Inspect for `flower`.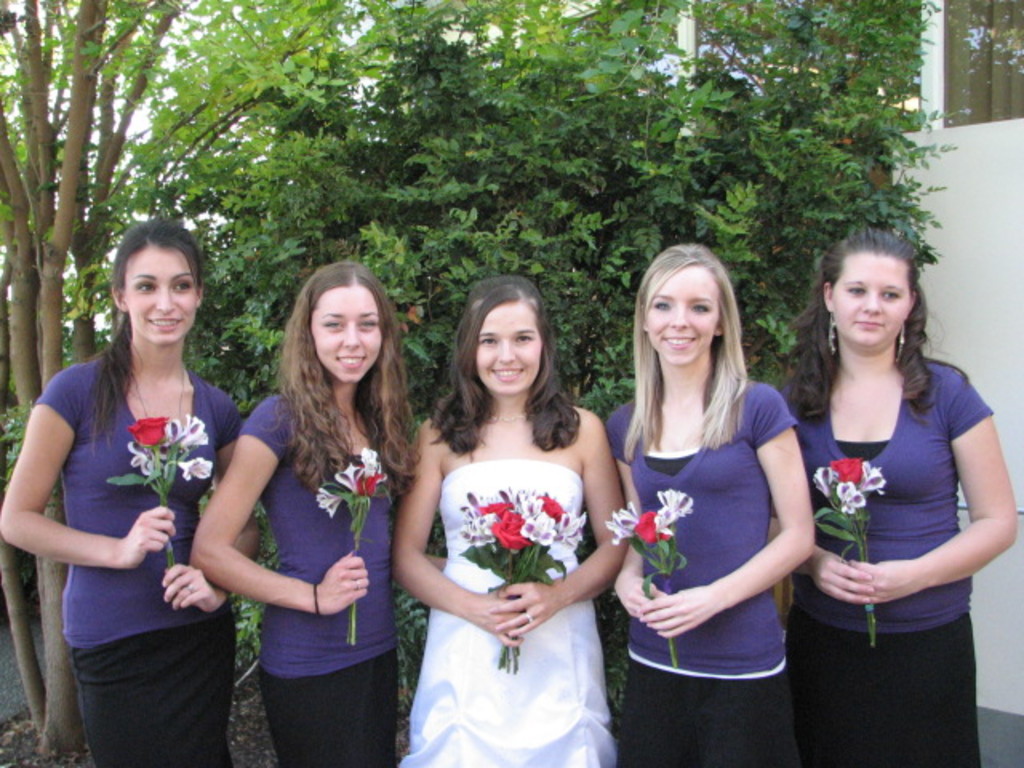
Inspection: {"x1": 837, "y1": 482, "x2": 867, "y2": 512}.
